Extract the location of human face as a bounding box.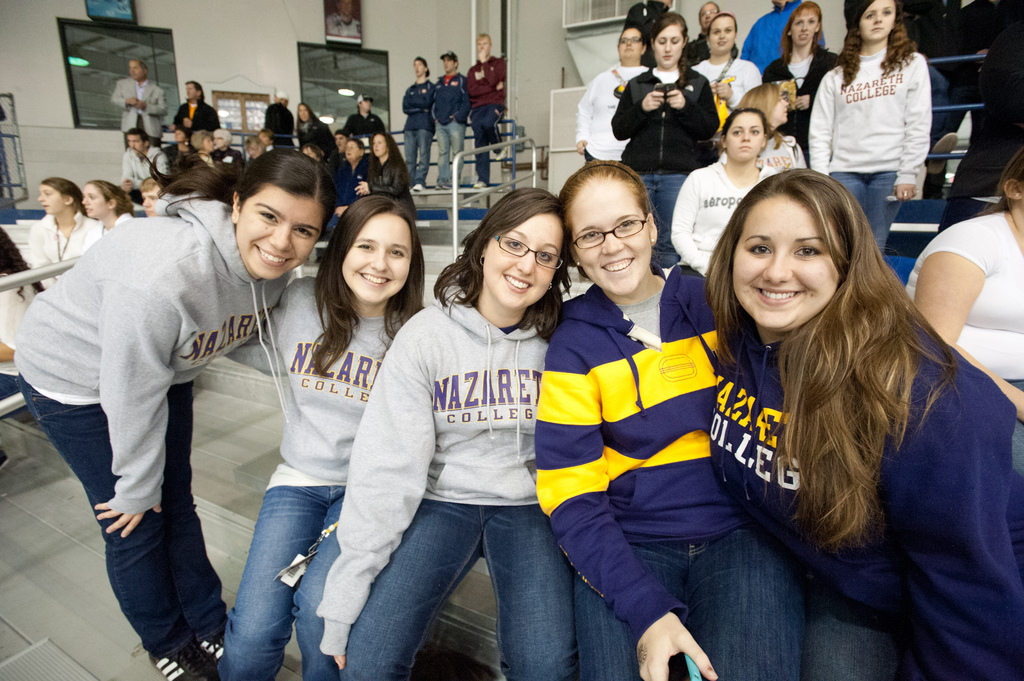
bbox=[371, 129, 396, 157].
